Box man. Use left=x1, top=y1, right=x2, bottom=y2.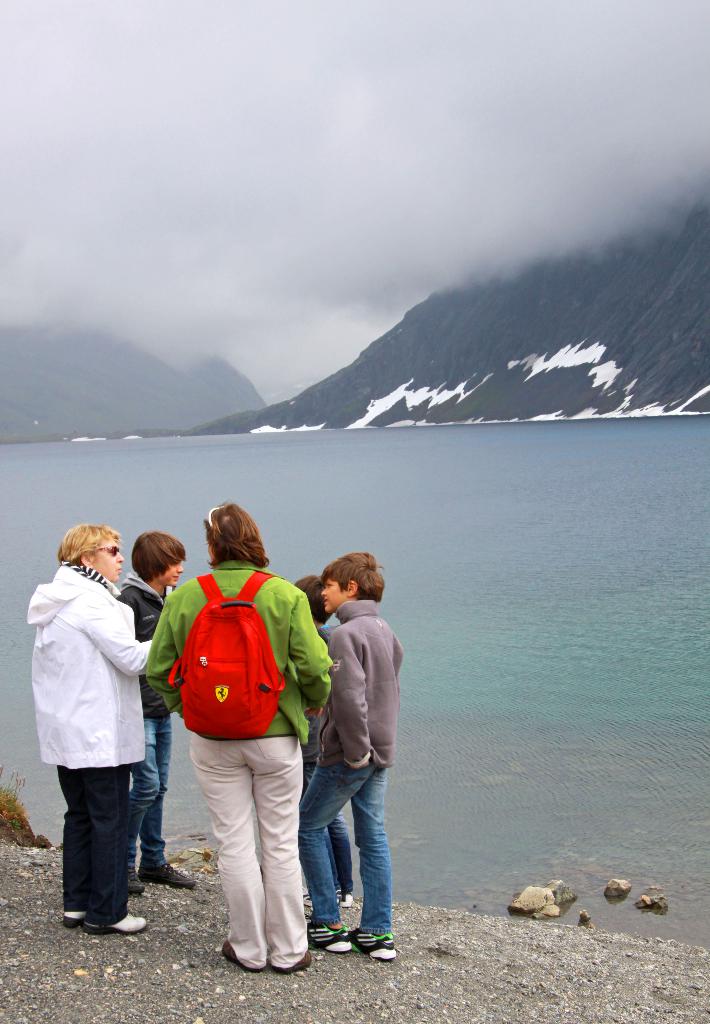
left=134, top=499, right=328, bottom=973.
